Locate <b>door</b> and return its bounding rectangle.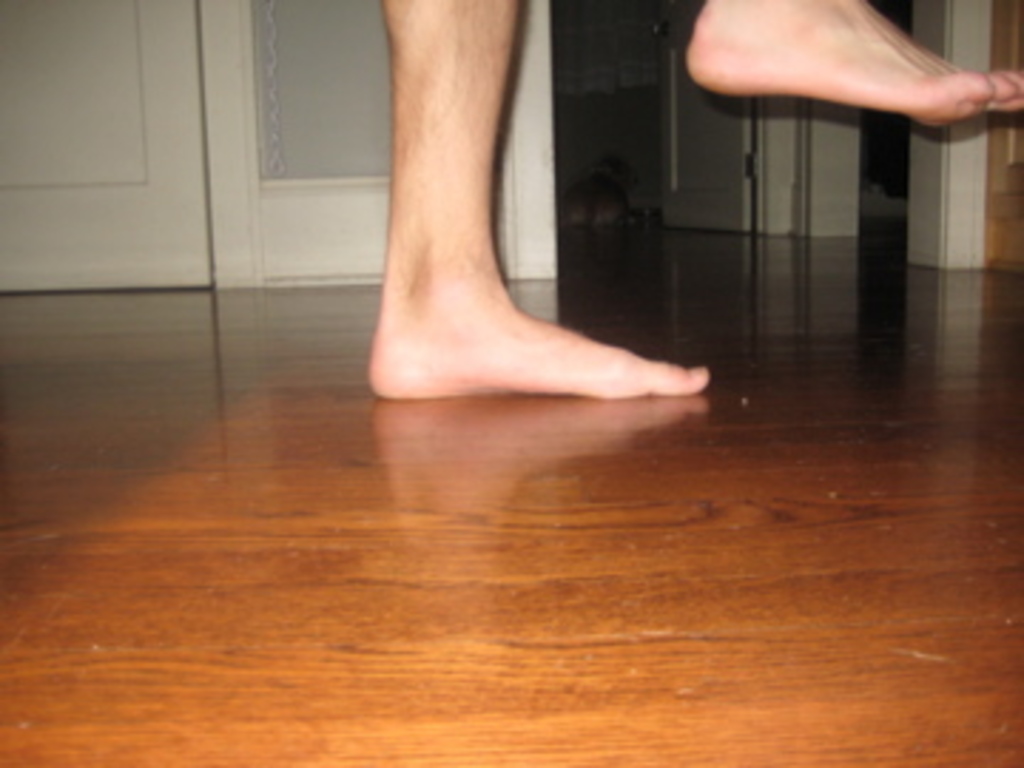
crop(0, 0, 560, 290).
